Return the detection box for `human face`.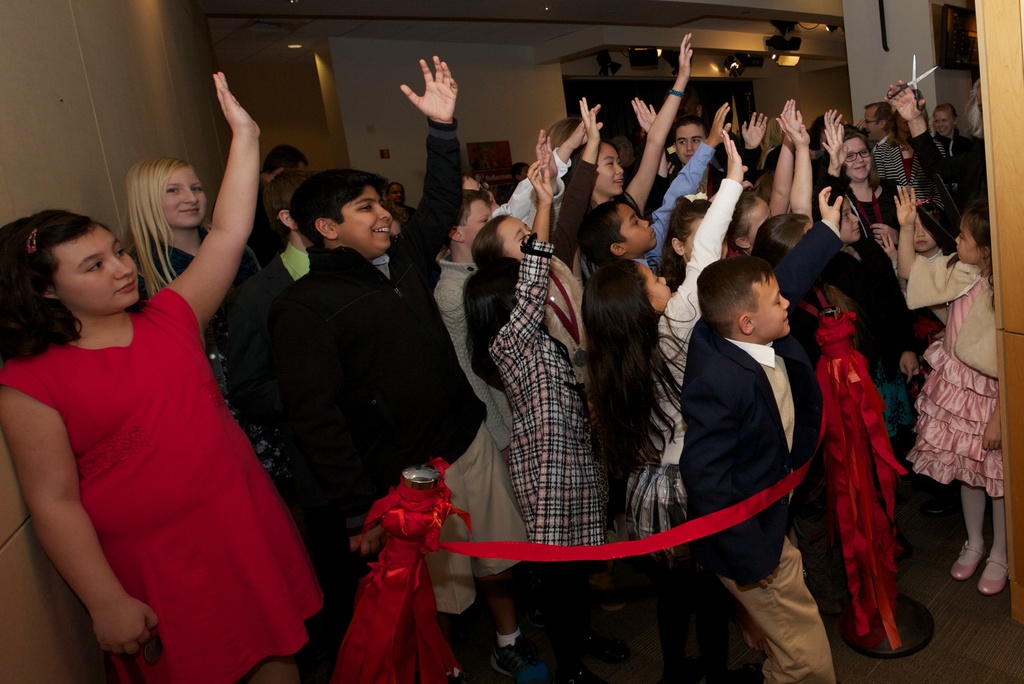
<bbox>598, 144, 623, 198</bbox>.
